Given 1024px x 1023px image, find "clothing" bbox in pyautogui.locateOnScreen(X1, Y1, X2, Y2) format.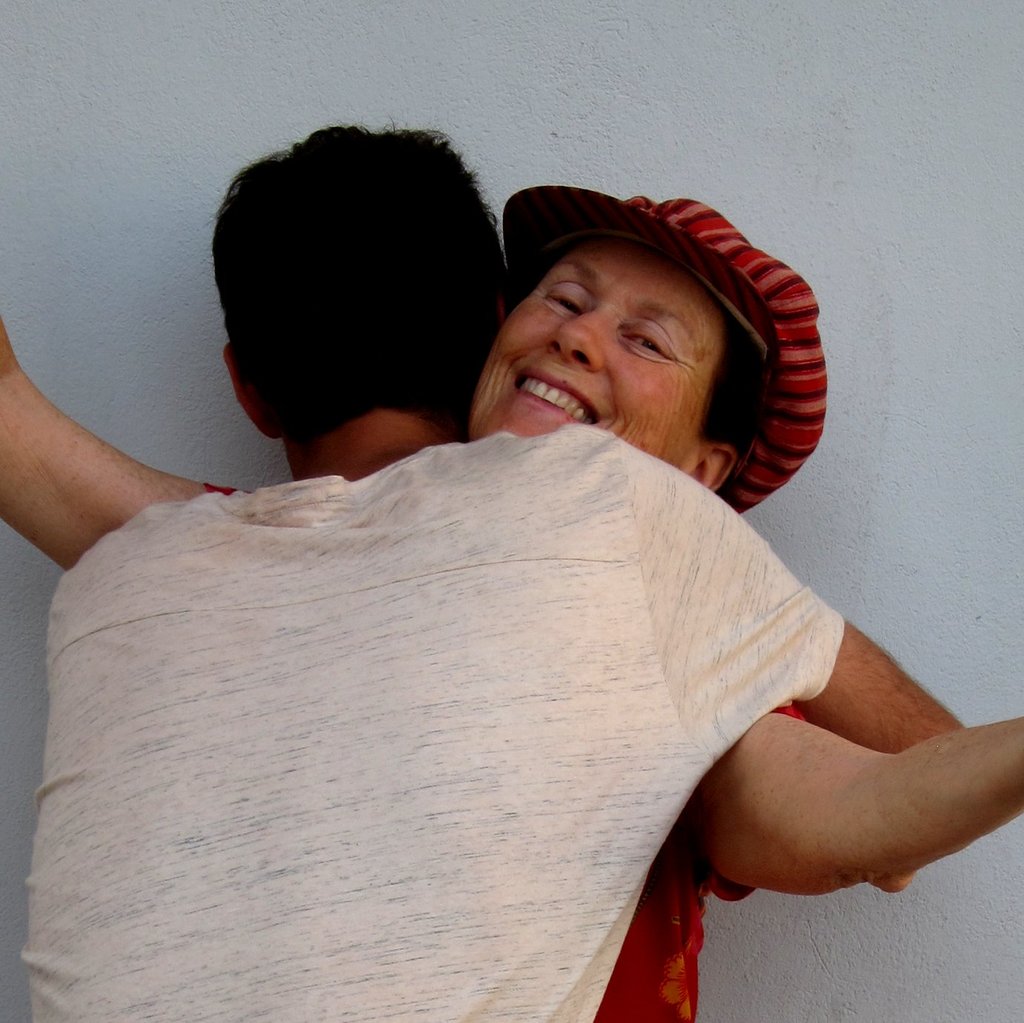
pyautogui.locateOnScreen(479, 185, 826, 529).
